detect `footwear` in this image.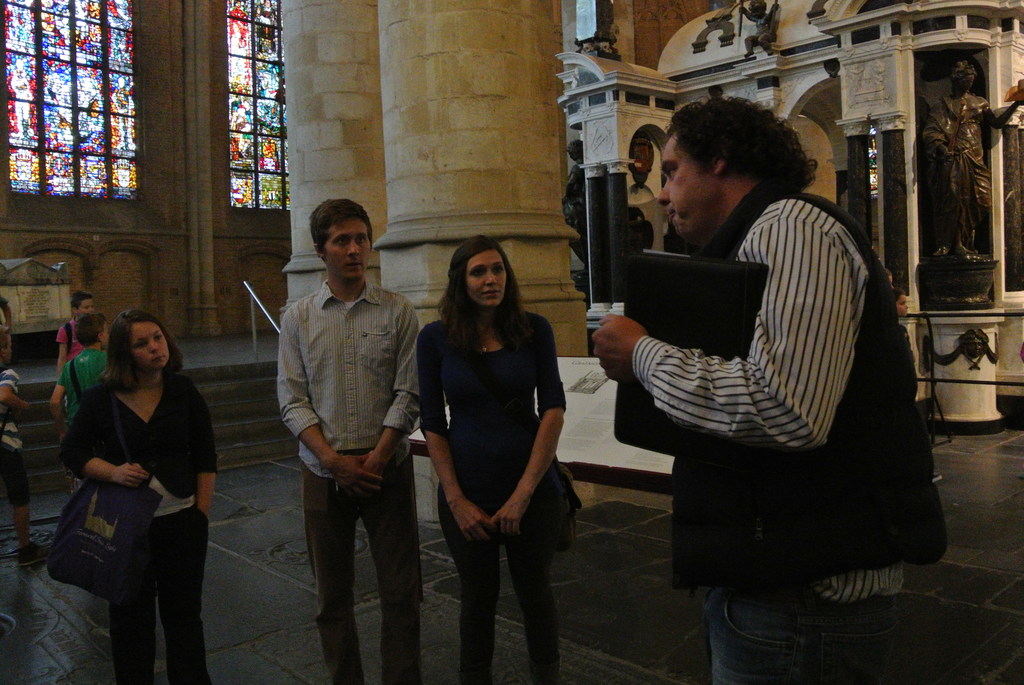
Detection: bbox(6, 538, 53, 567).
